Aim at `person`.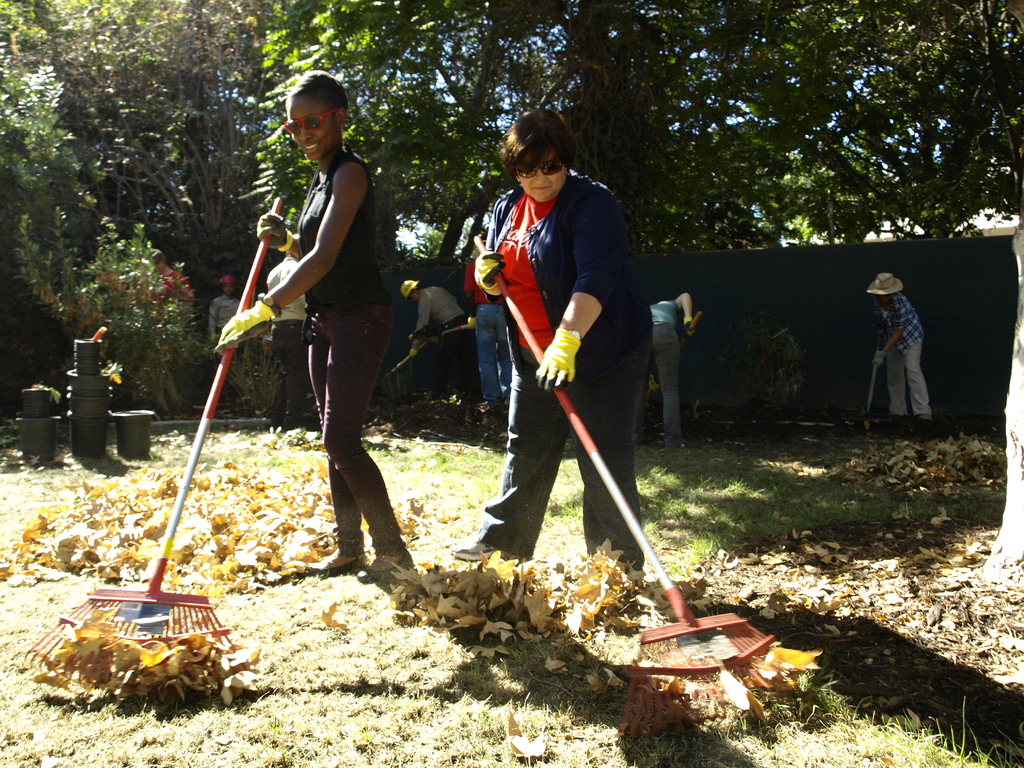
Aimed at 399, 276, 474, 437.
